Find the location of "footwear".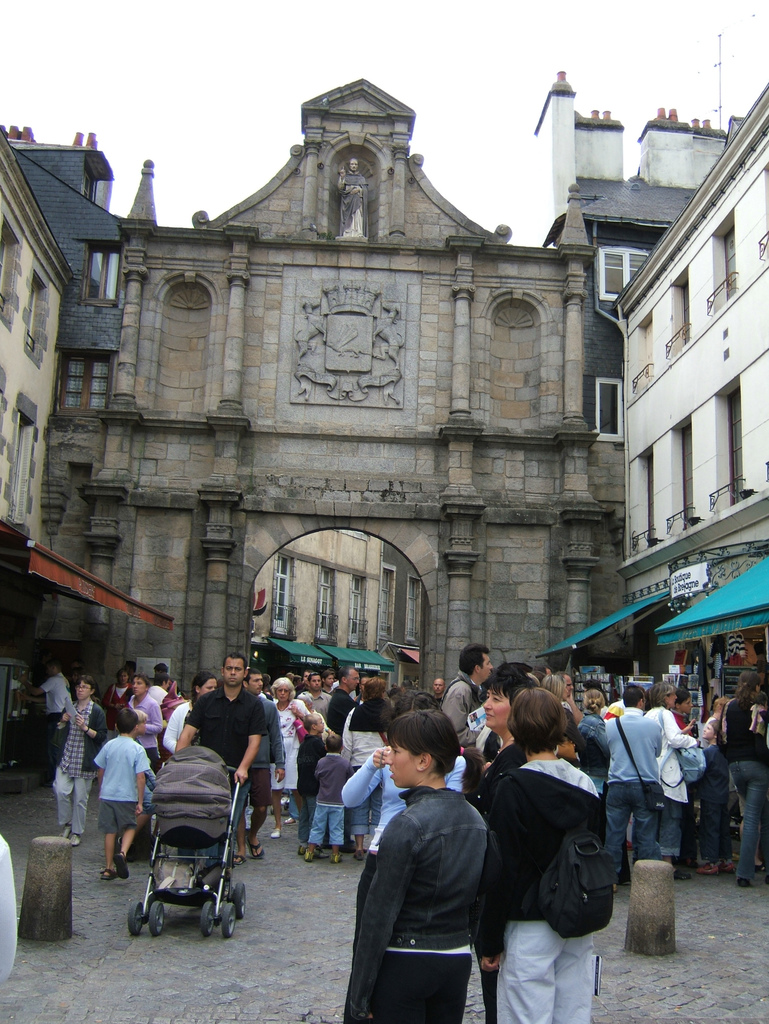
Location: {"x1": 59, "y1": 827, "x2": 71, "y2": 834}.
